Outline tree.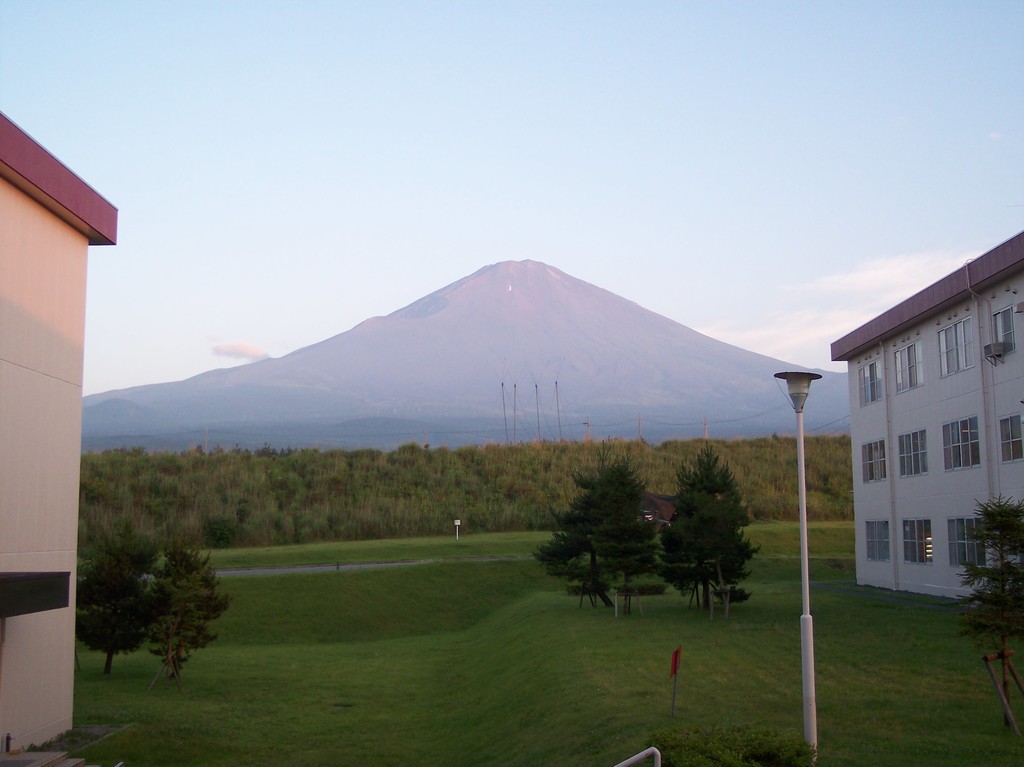
Outline: rect(653, 434, 760, 611).
